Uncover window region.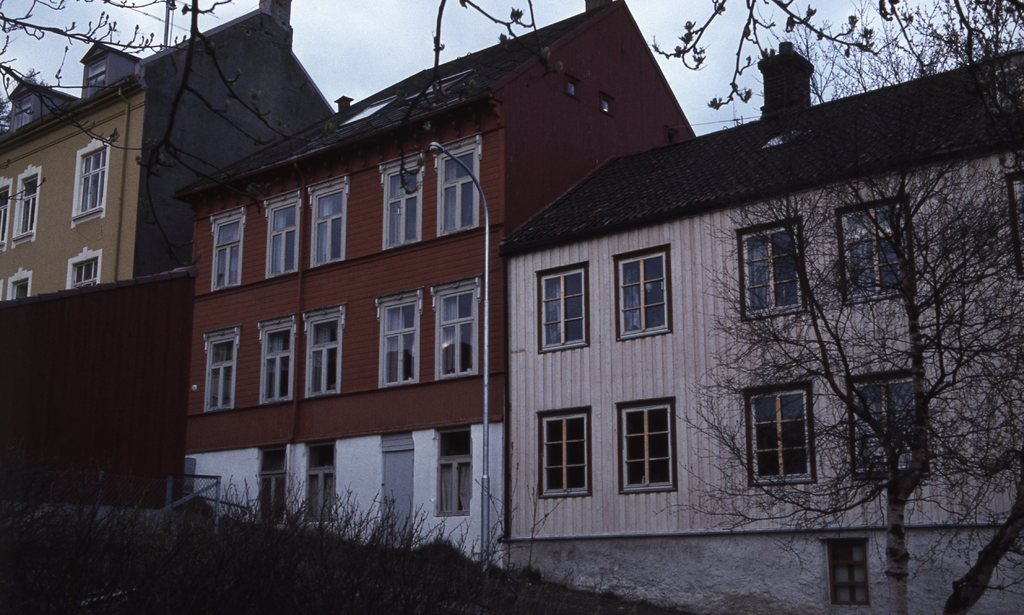
Uncovered: [left=304, top=310, right=342, bottom=401].
